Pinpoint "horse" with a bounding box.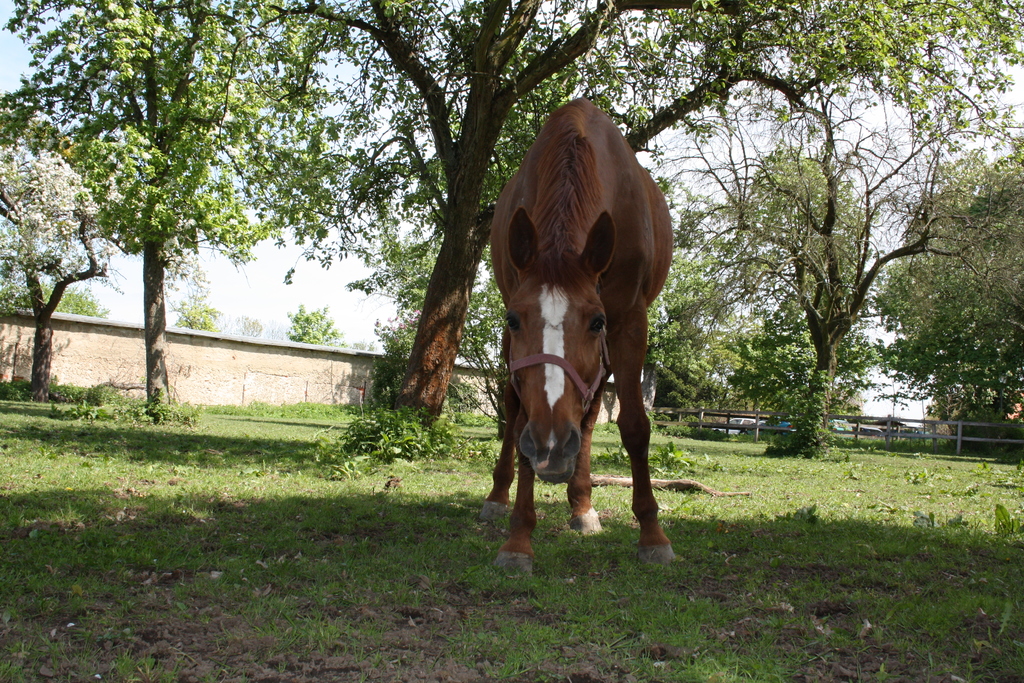
488 99 682 580.
